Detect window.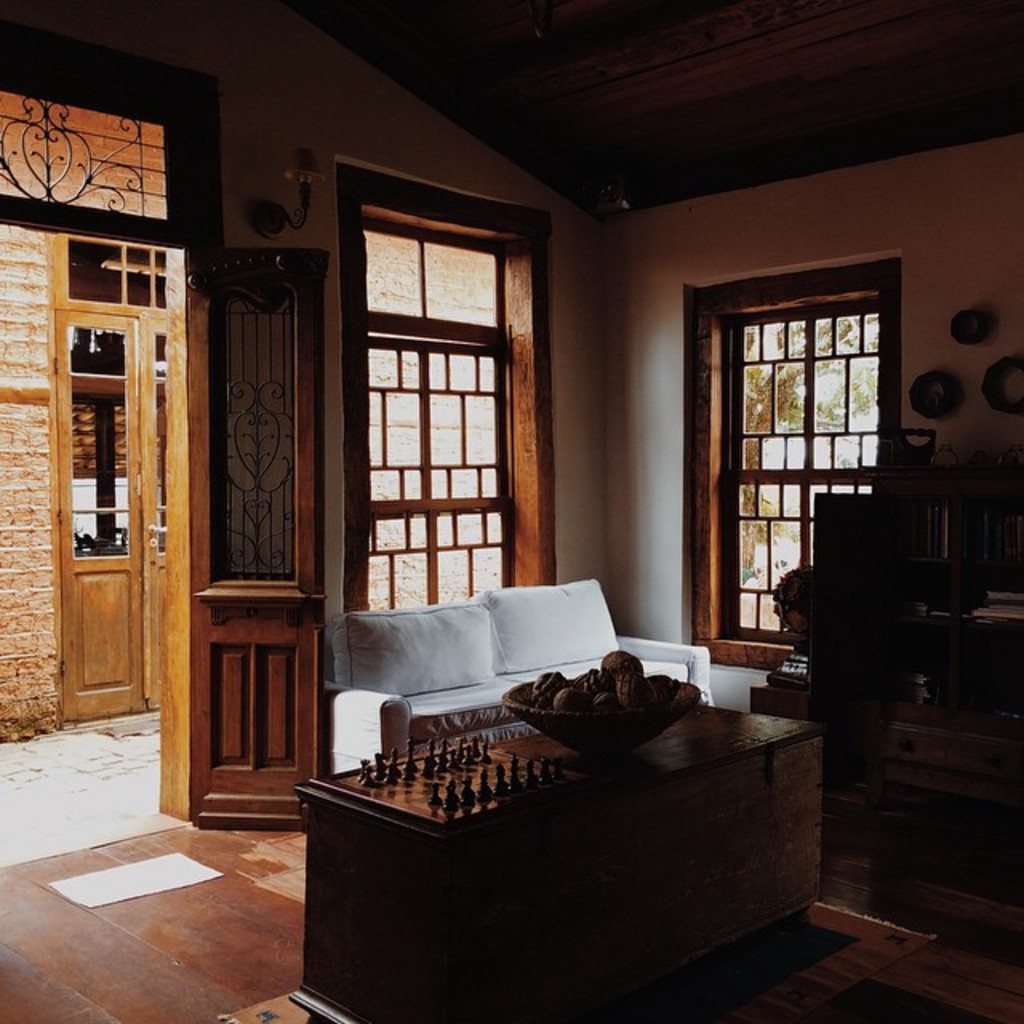
Detected at (left=53, top=240, right=170, bottom=310).
